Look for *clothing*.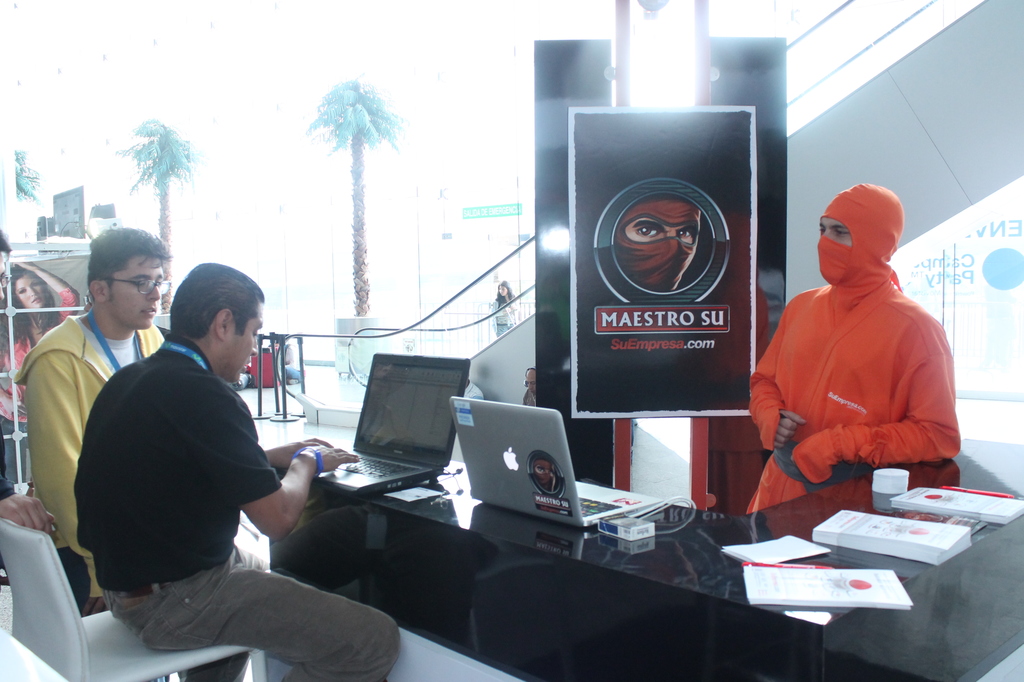
Found: x1=492, y1=296, x2=519, y2=336.
